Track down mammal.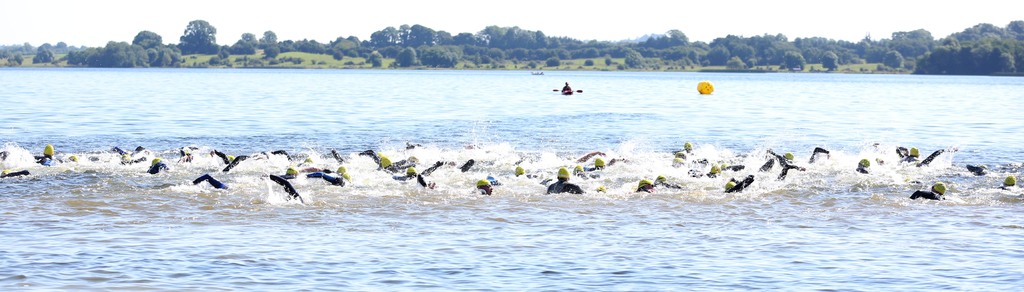
Tracked to detection(425, 161, 440, 175).
